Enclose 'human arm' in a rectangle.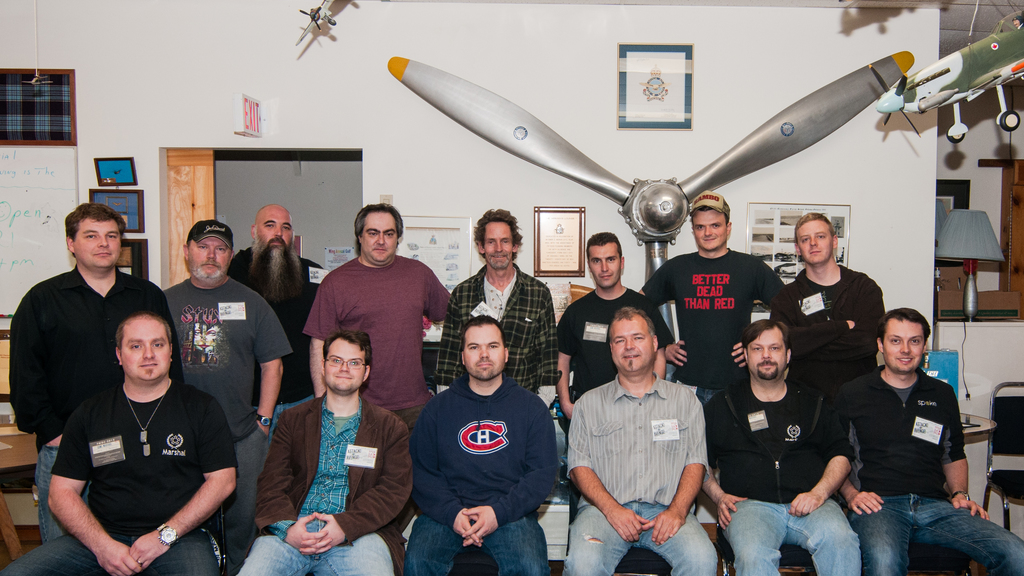
934, 387, 990, 518.
